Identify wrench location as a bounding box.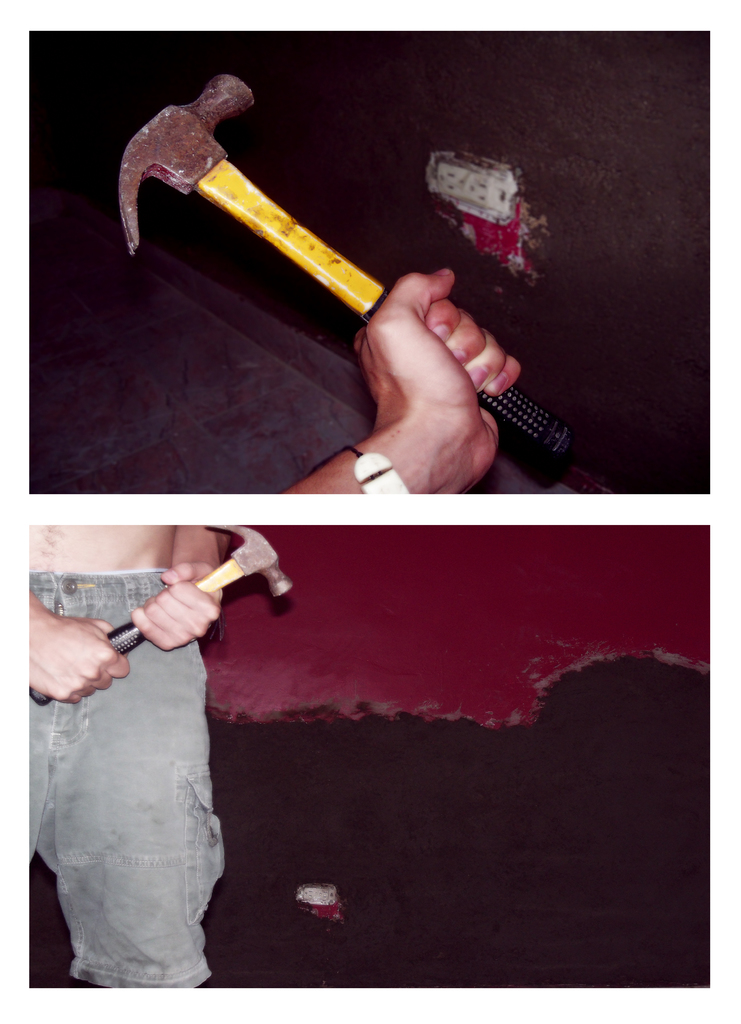
detection(99, 107, 541, 433).
